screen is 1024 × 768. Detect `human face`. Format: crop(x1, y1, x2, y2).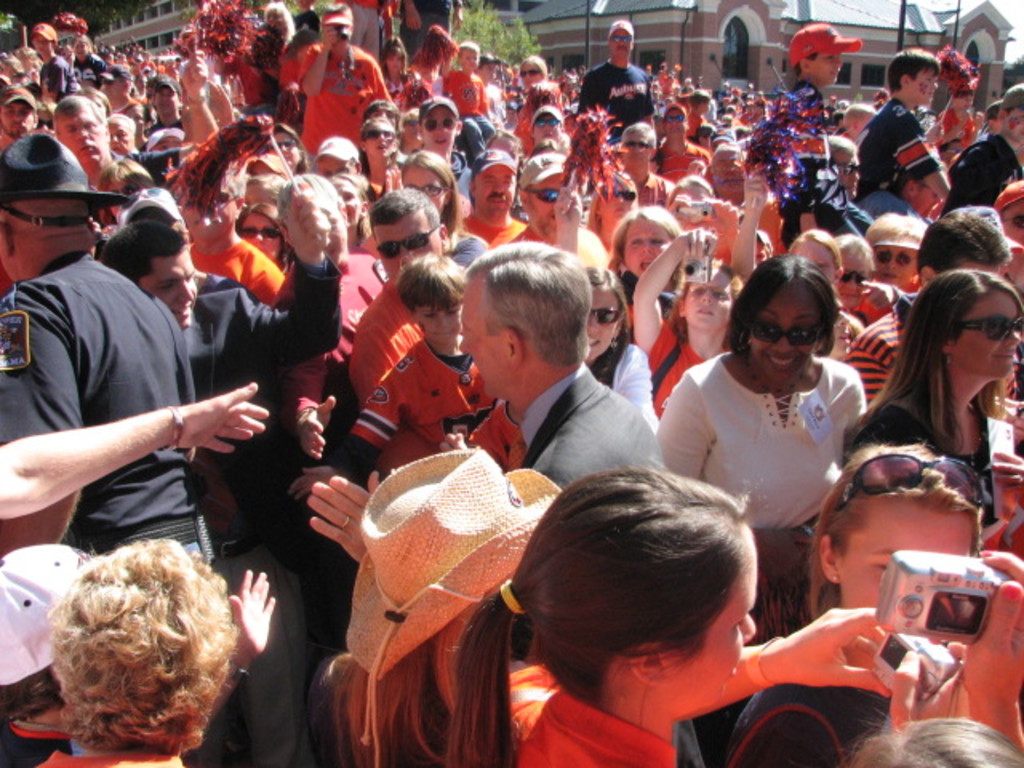
crop(714, 154, 750, 192).
